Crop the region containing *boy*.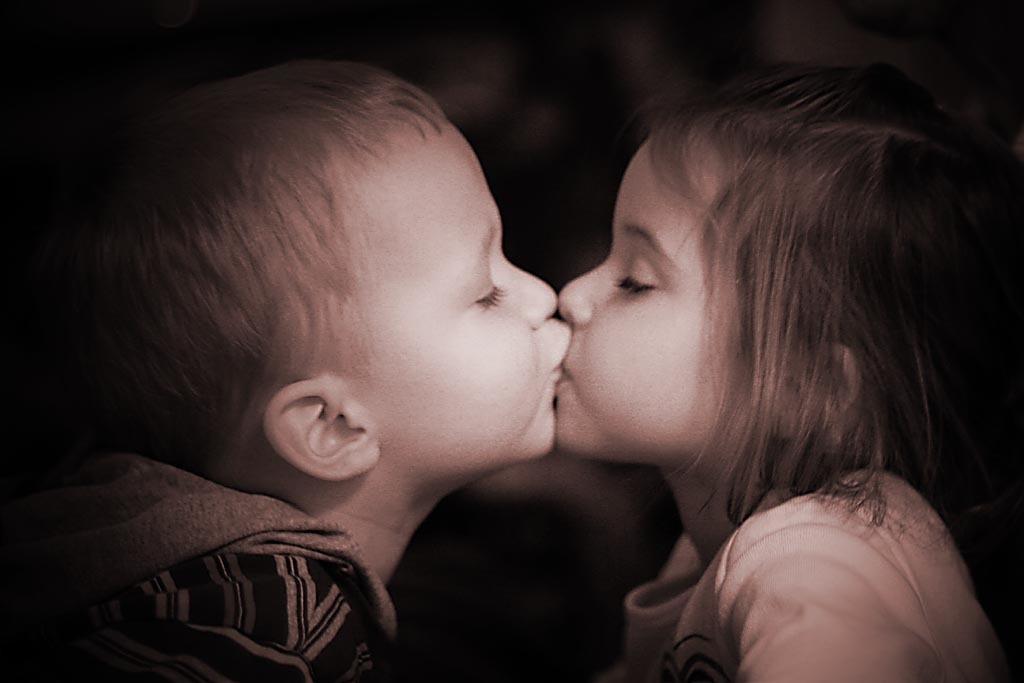
Crop region: Rect(0, 55, 569, 682).
